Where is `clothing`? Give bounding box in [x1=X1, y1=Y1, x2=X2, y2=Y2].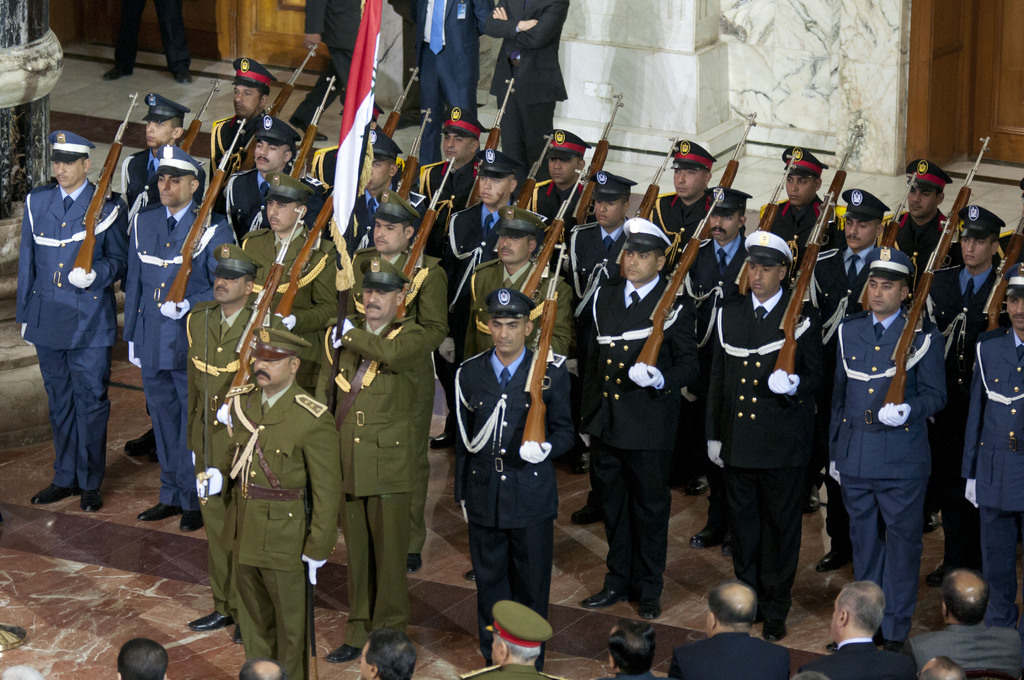
[x1=829, y1=317, x2=943, y2=627].
